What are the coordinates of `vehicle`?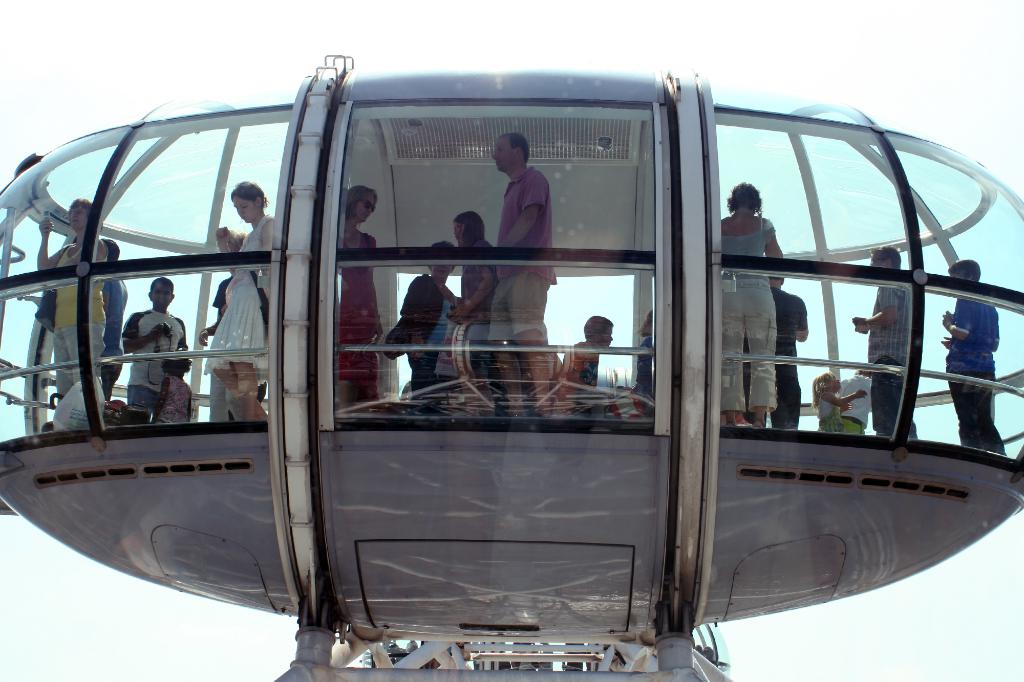
box(0, 58, 1023, 681).
